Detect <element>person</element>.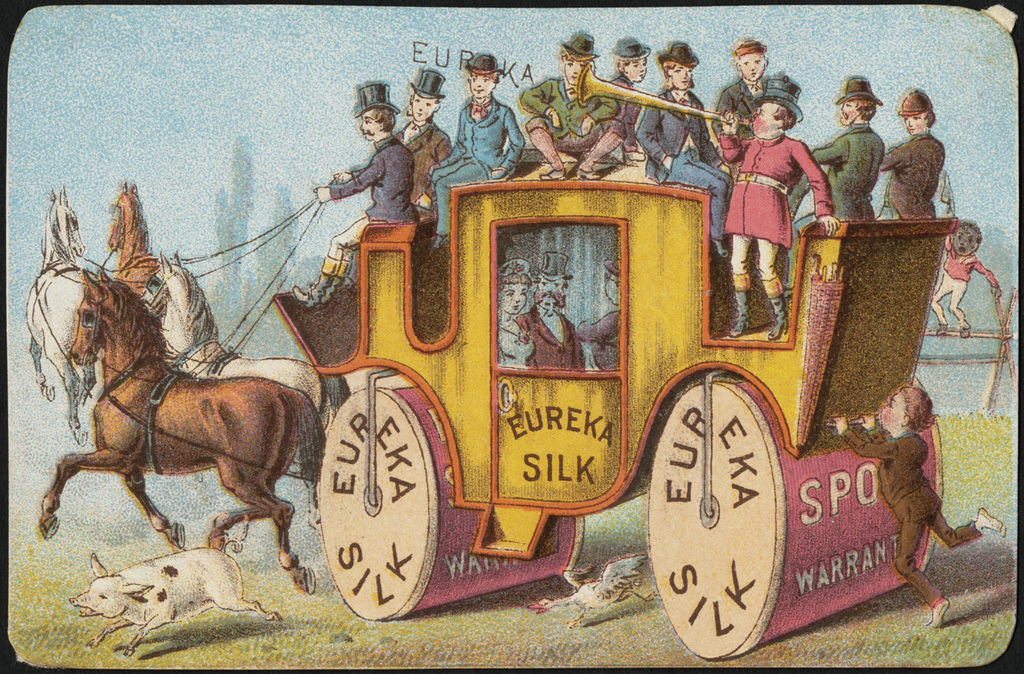
Detected at bbox=(726, 72, 823, 323).
